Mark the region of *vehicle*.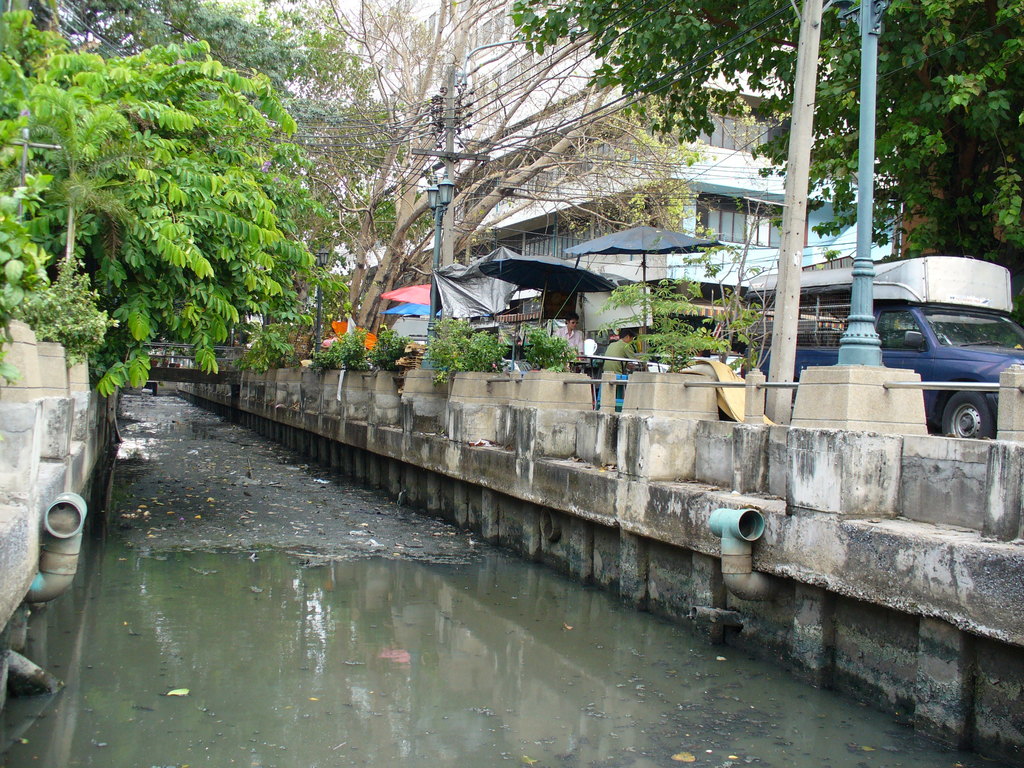
Region: <box>382,312,431,347</box>.
